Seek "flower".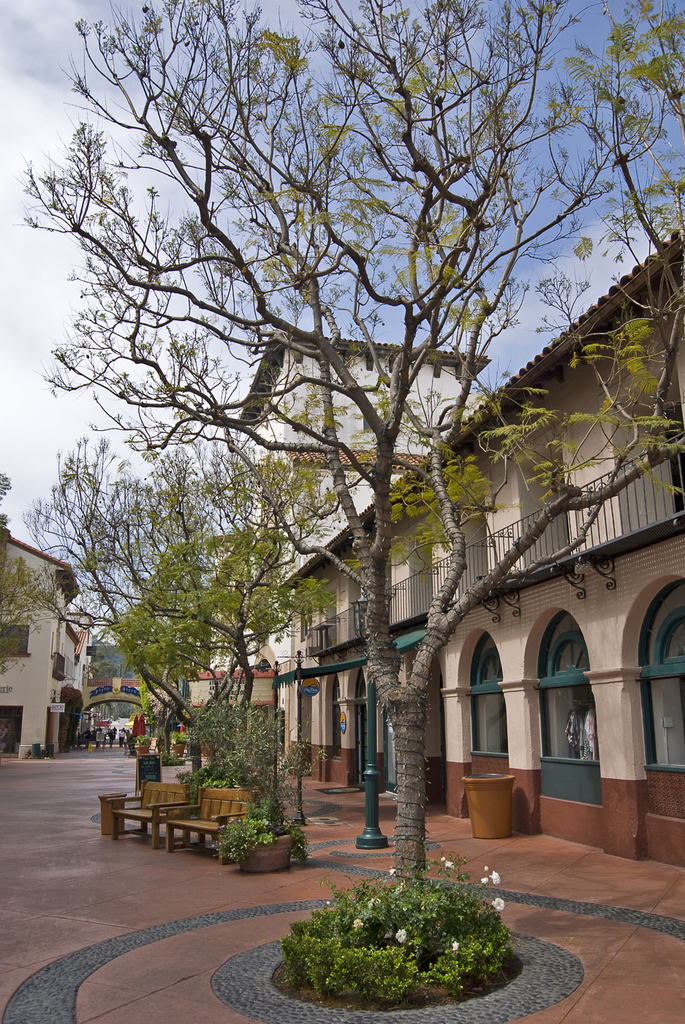
(364,895,374,908).
